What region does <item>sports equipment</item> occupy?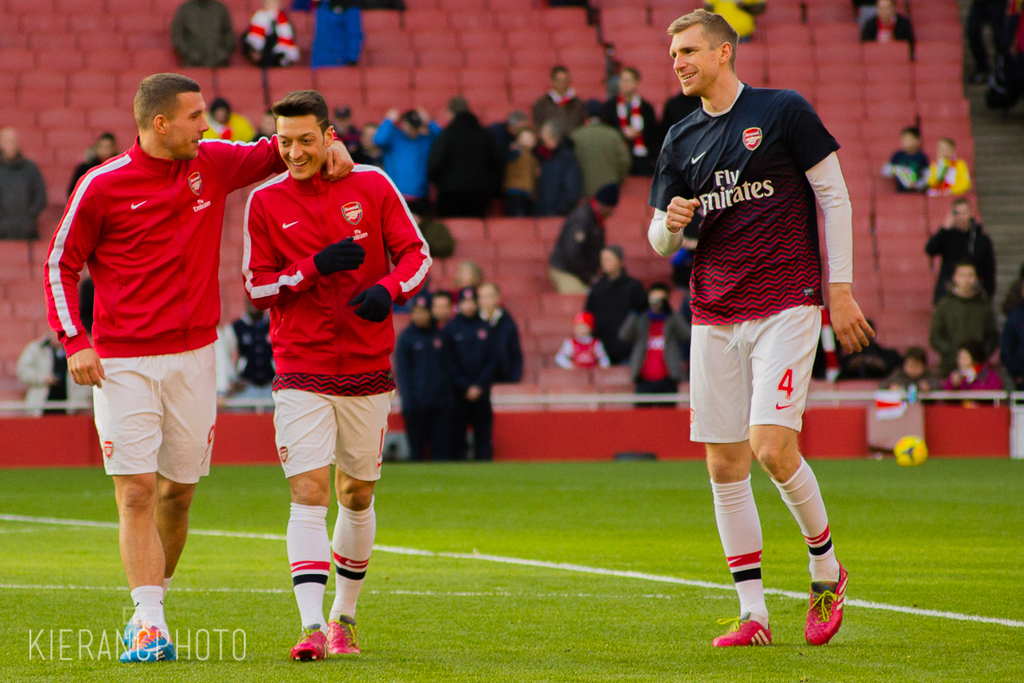
select_region(806, 563, 849, 645).
